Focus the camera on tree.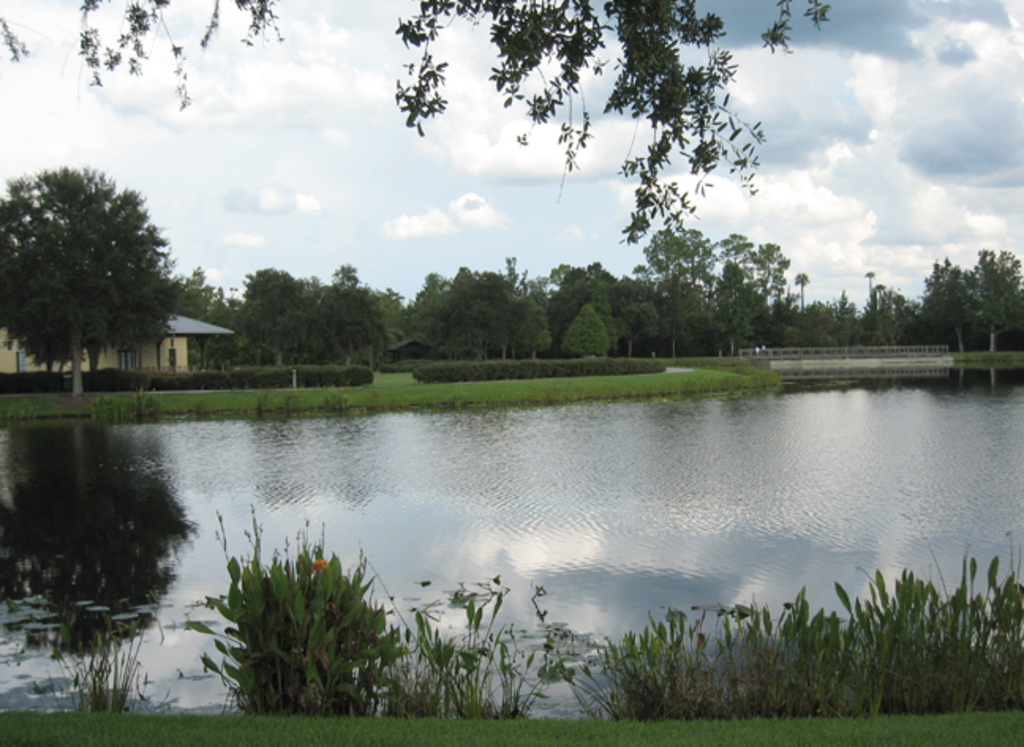
Focus region: locate(632, 227, 687, 349).
